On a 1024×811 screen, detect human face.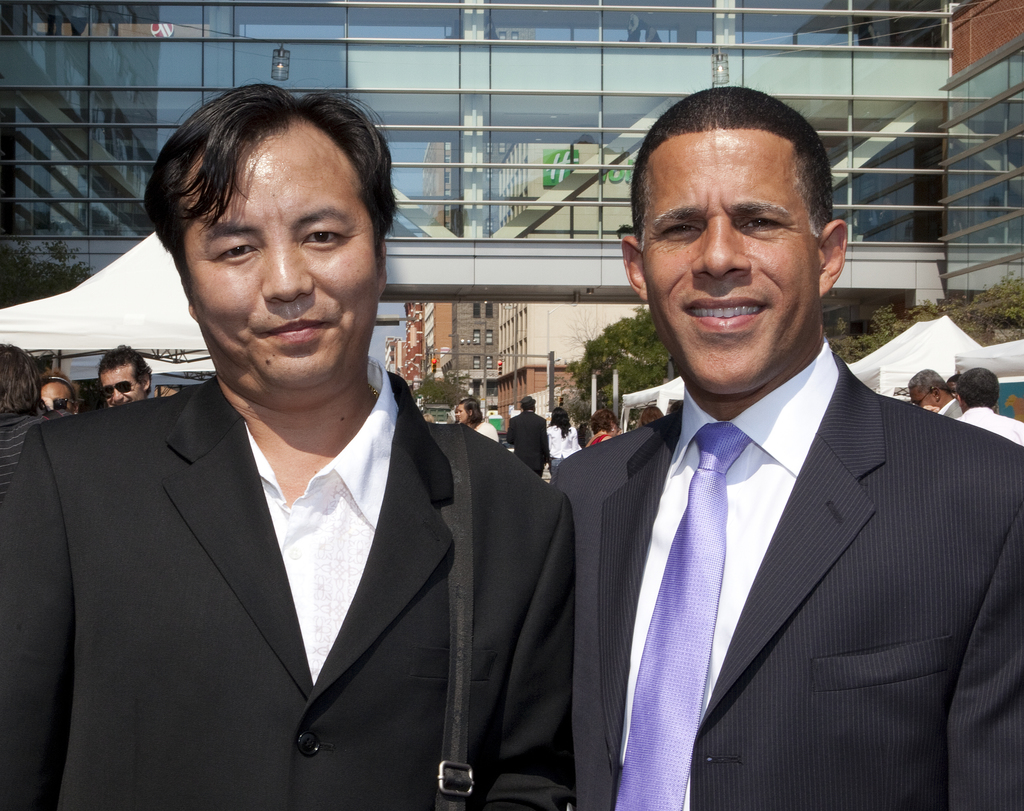
<bbox>100, 360, 139, 409</bbox>.
